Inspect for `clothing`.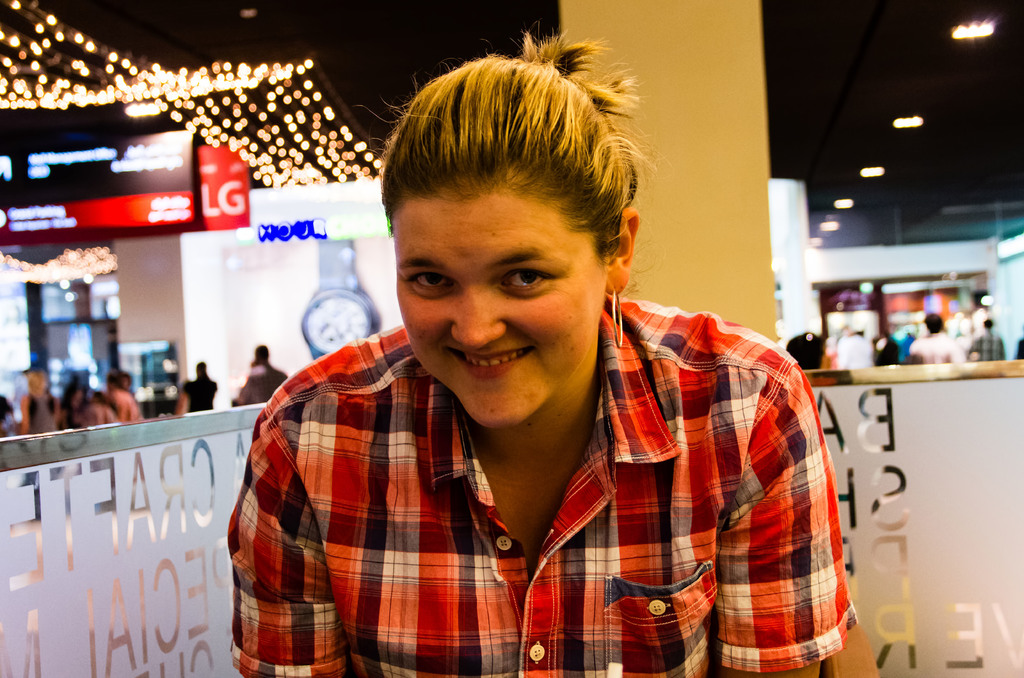
Inspection: crop(239, 364, 292, 405).
